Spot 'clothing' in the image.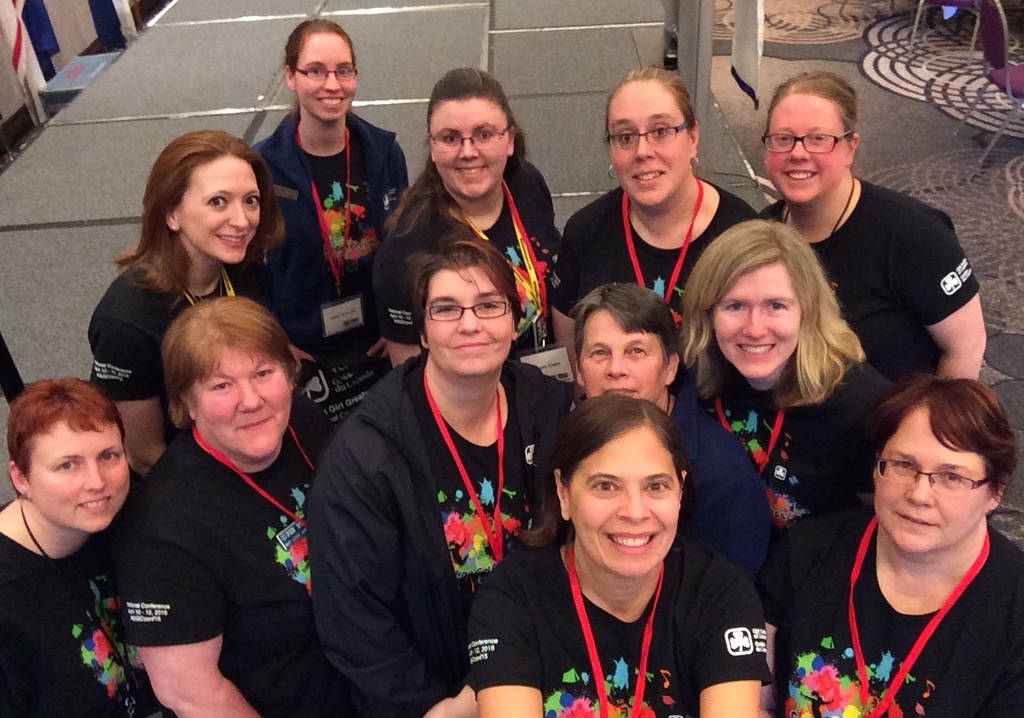
'clothing' found at (312,283,548,717).
